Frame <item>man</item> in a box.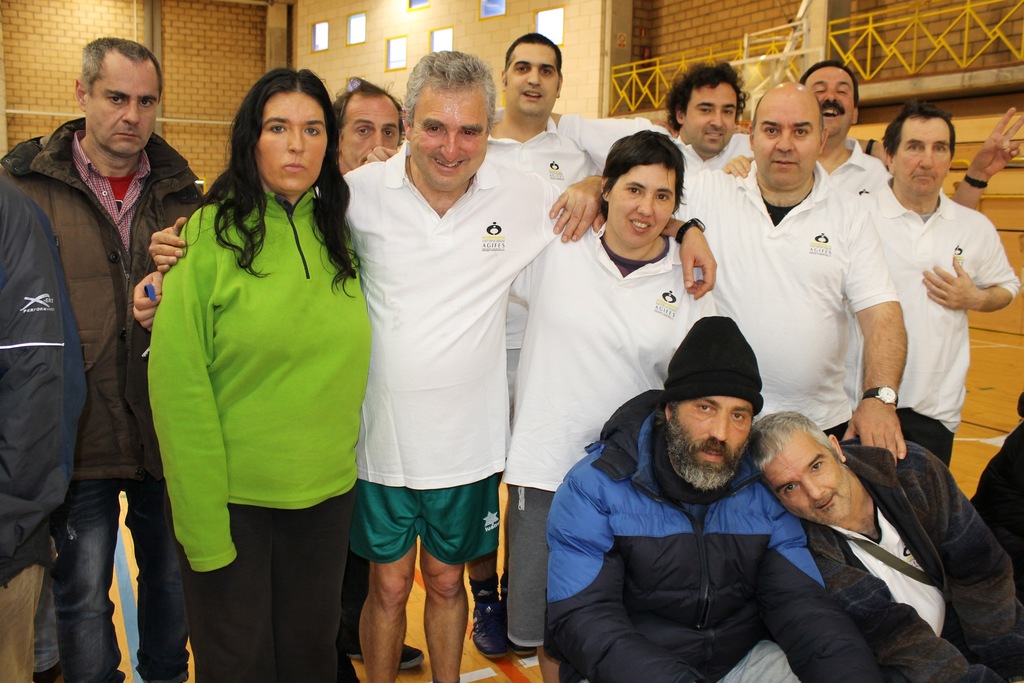
<region>144, 47, 717, 682</region>.
